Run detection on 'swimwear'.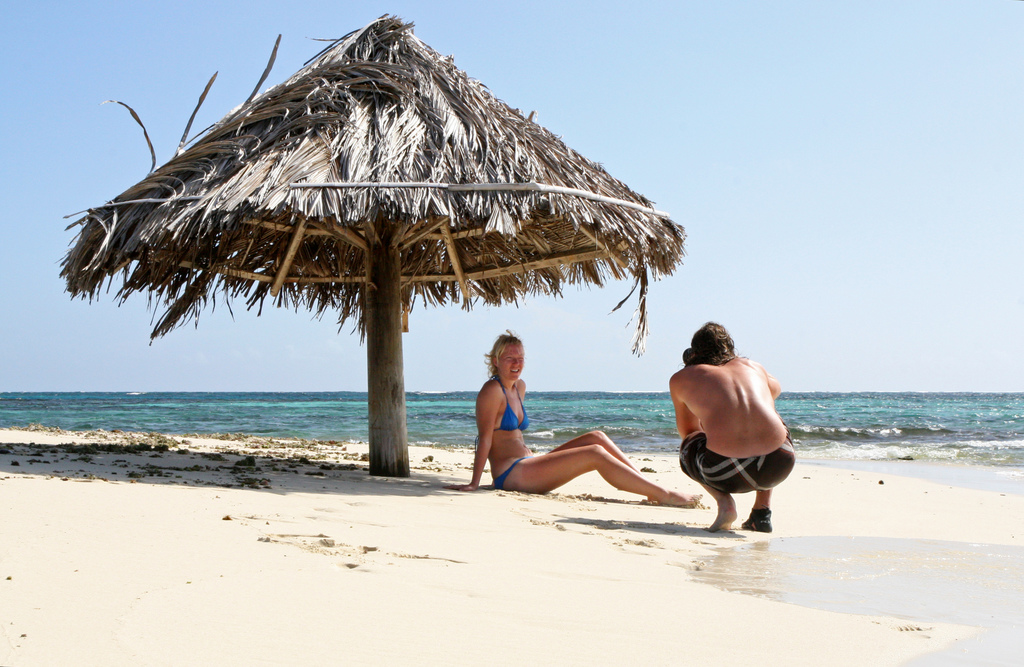
Result: [x1=477, y1=379, x2=531, y2=444].
